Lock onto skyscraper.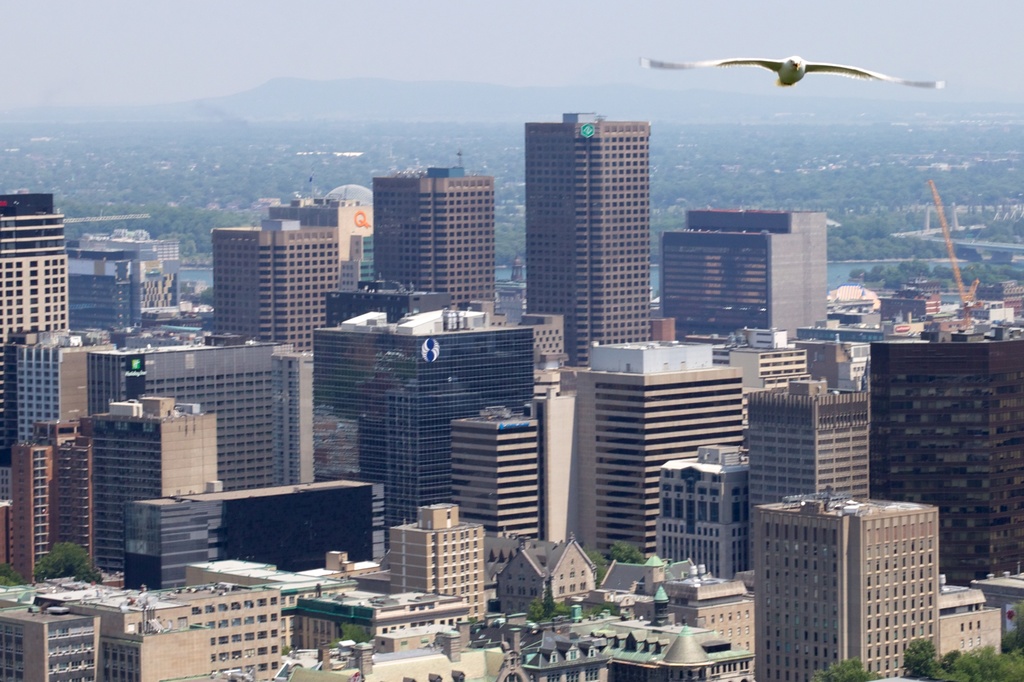
Locked: [216, 473, 384, 584].
